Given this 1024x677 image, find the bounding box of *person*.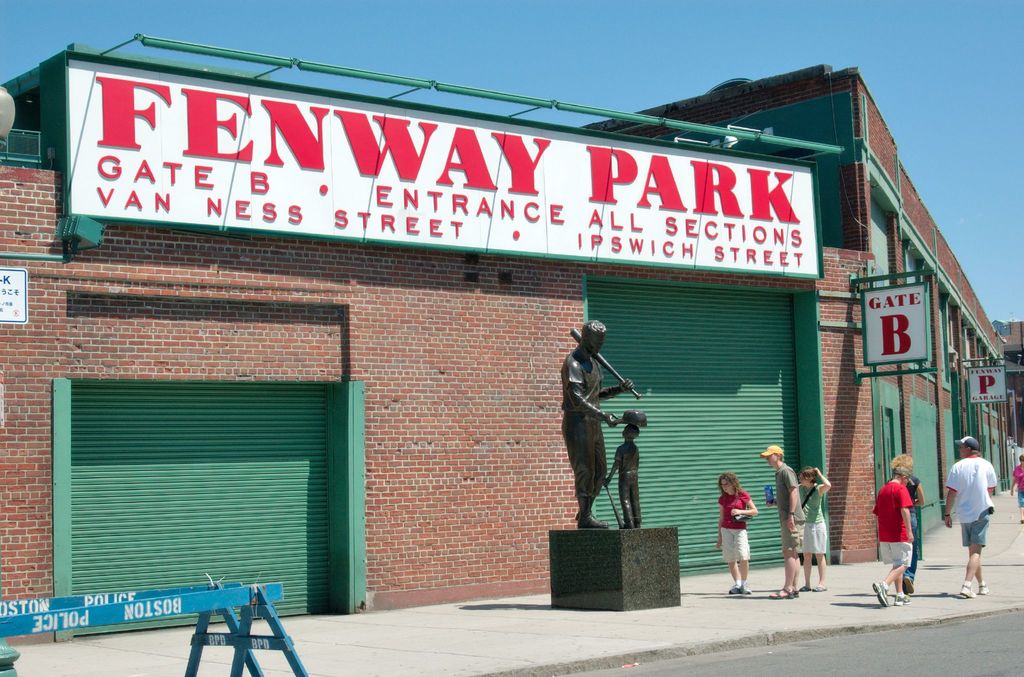
[1011, 454, 1023, 528].
